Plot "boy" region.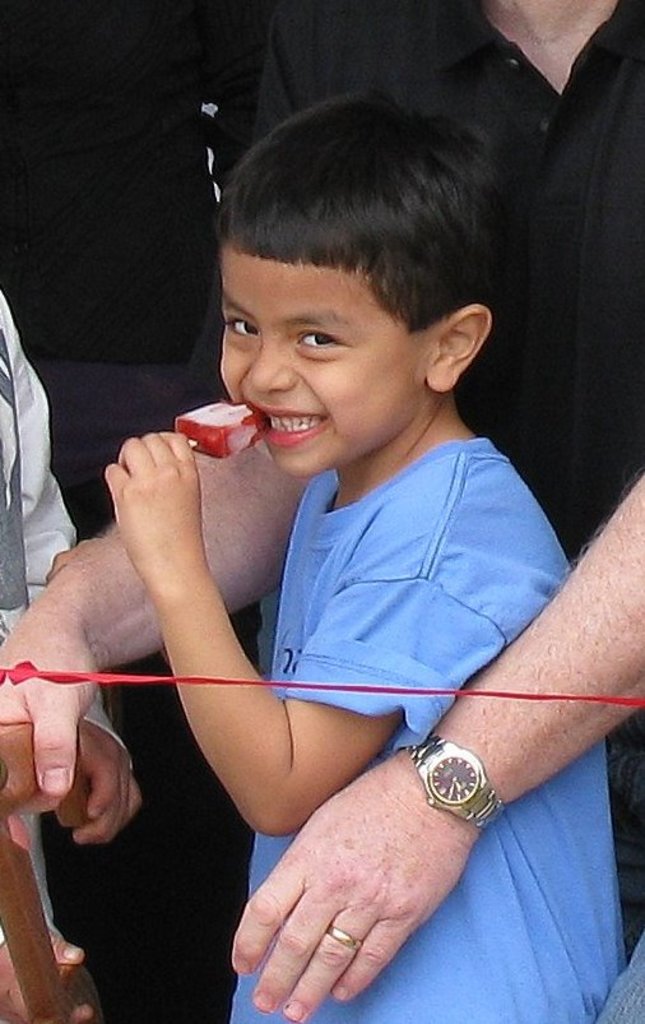
Plotted at {"x1": 0, "y1": 80, "x2": 644, "y2": 1023}.
